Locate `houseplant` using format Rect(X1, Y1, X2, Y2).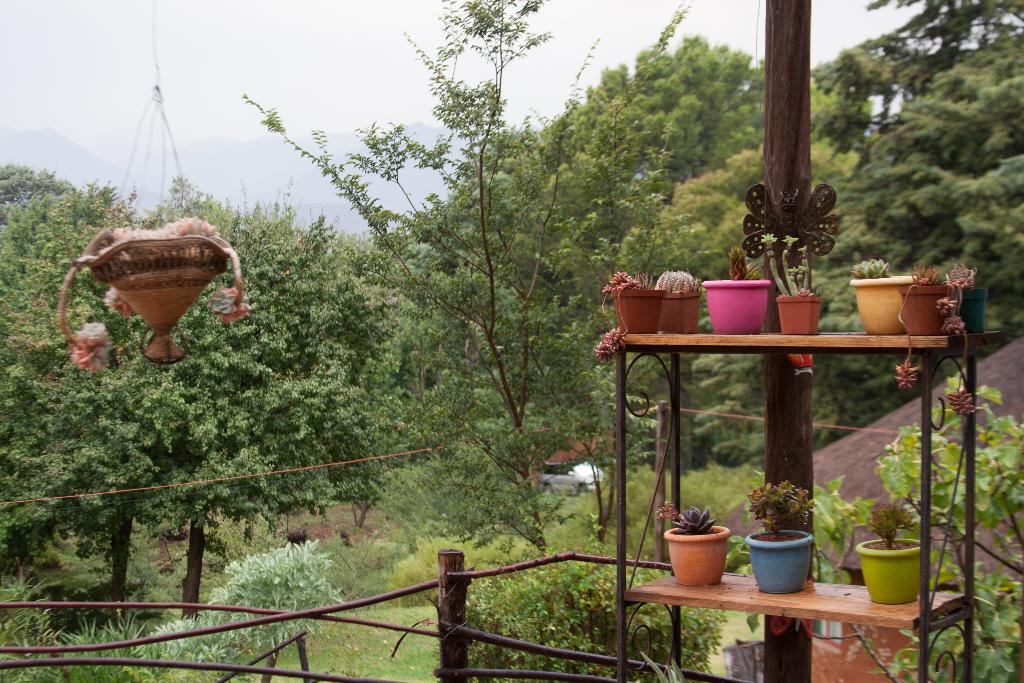
Rect(61, 220, 250, 383).
